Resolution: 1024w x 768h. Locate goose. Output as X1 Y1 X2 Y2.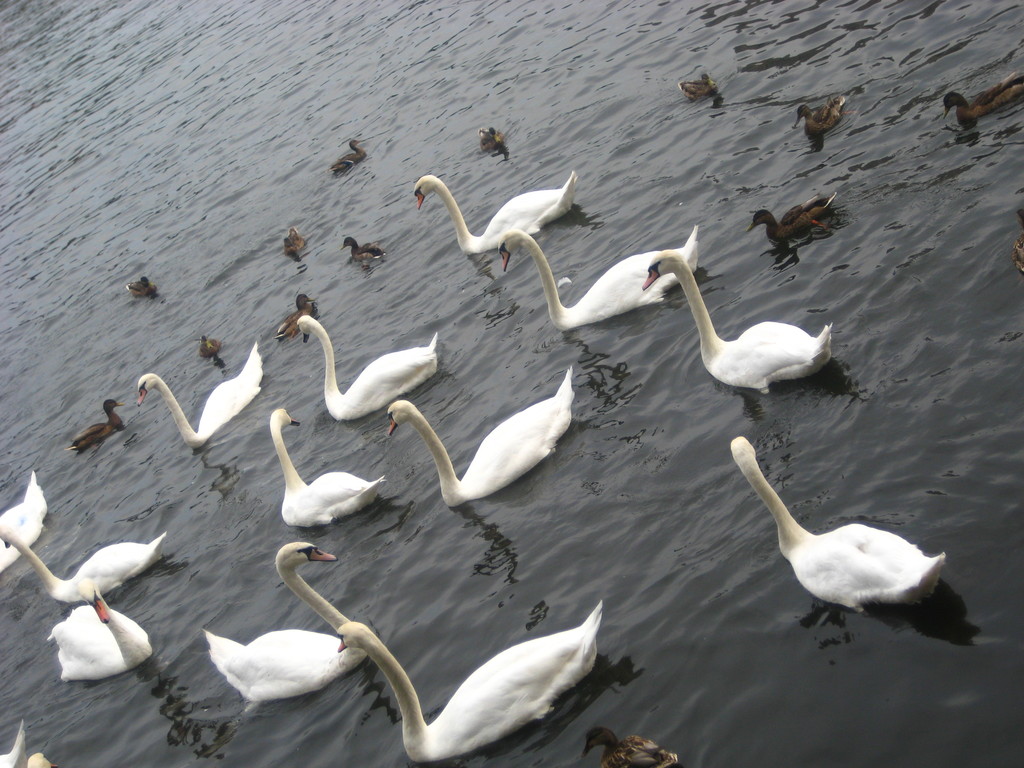
384 369 571 506.
